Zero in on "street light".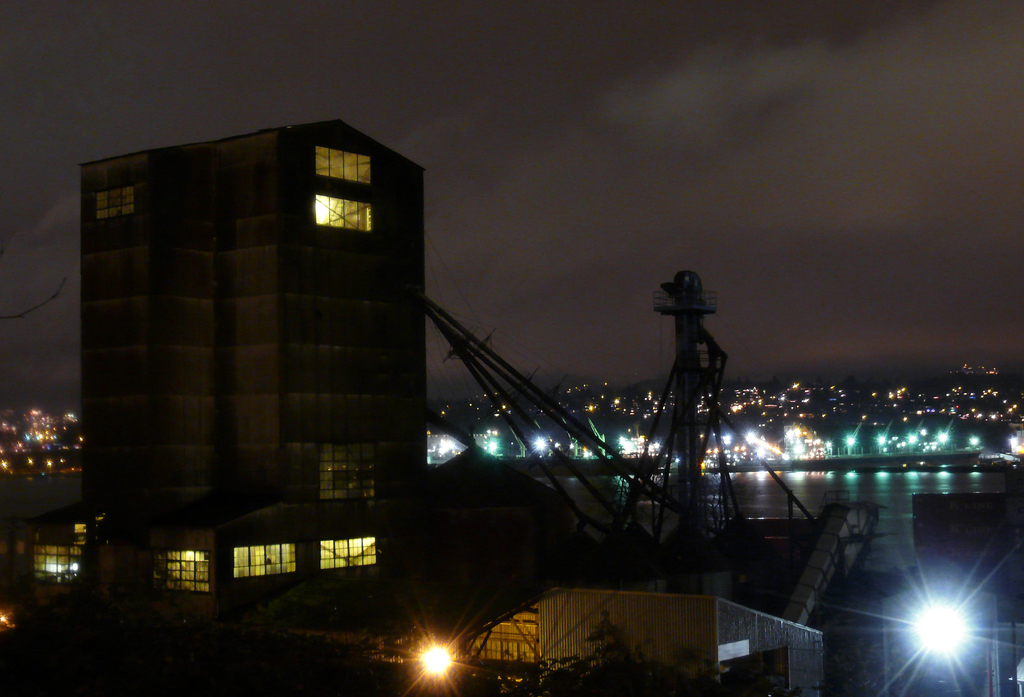
Zeroed in: l=840, t=433, r=857, b=454.
